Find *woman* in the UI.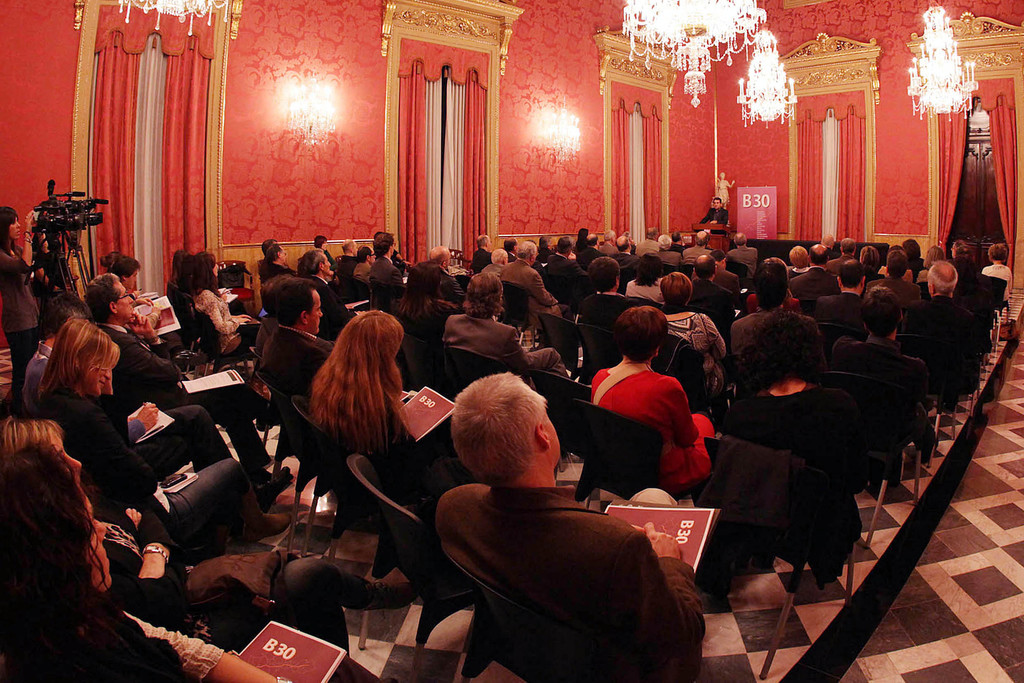
UI element at x1=916 y1=250 x2=948 y2=281.
